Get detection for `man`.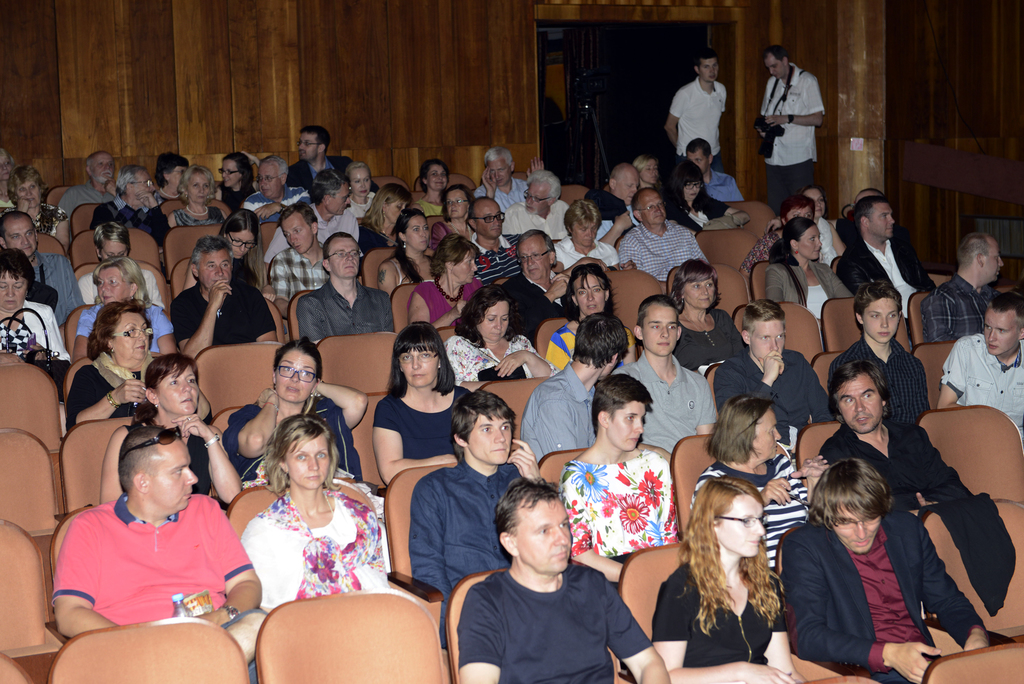
Detection: bbox=[609, 294, 717, 460].
